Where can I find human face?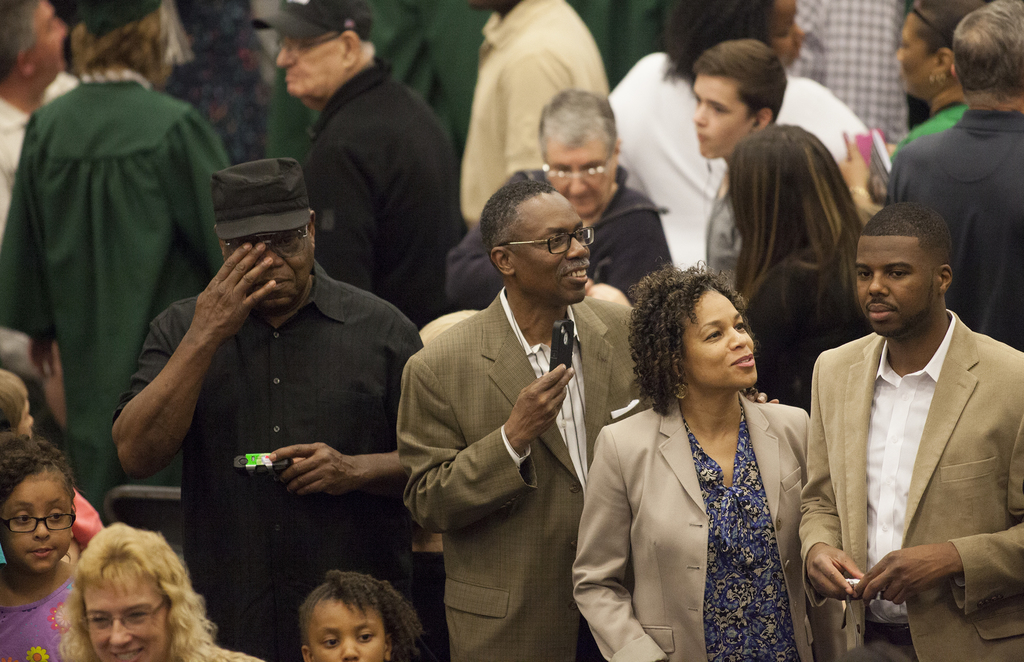
You can find it at 511 194 593 300.
